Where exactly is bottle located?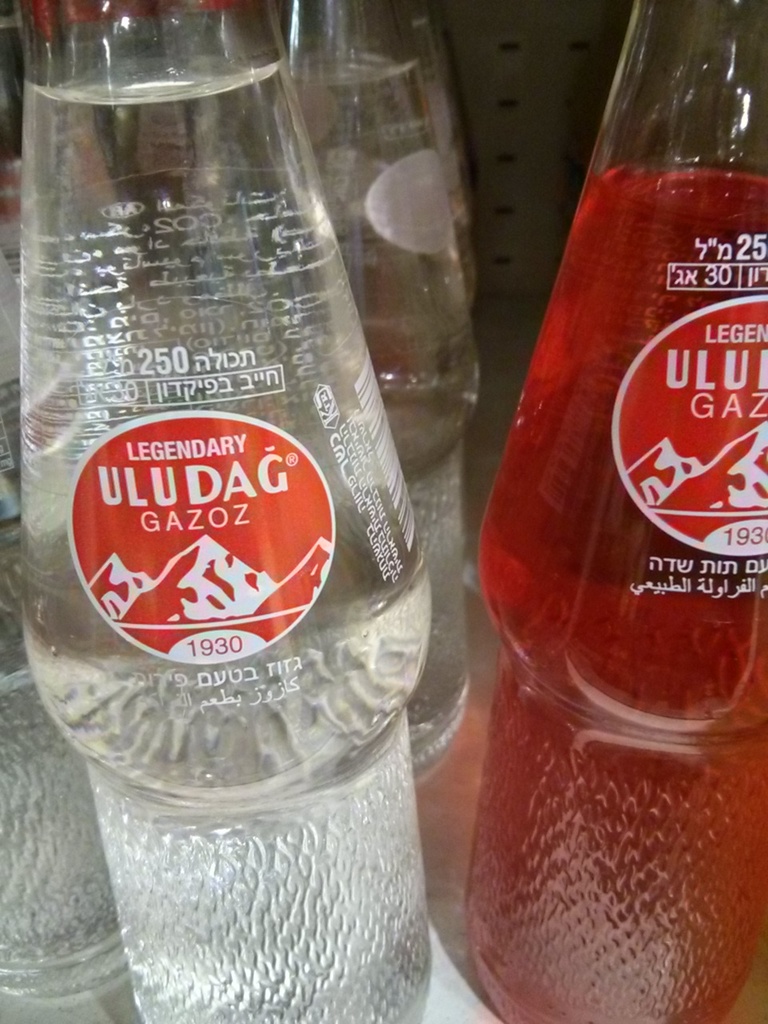
Its bounding box is <region>12, 0, 436, 1023</region>.
